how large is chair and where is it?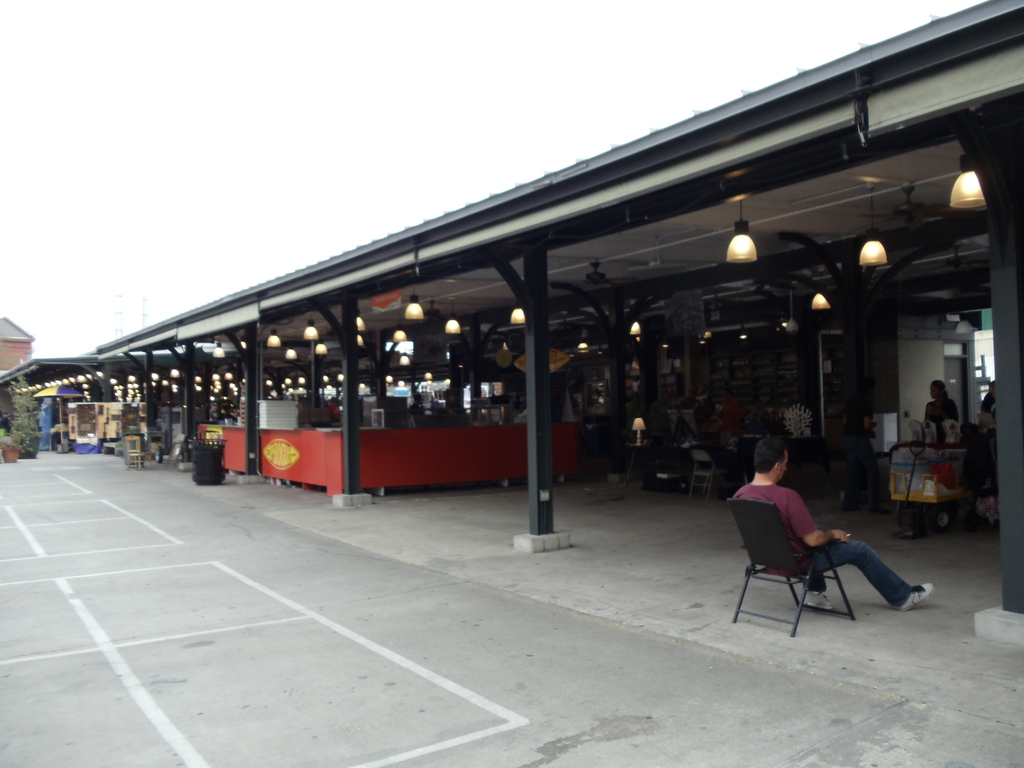
Bounding box: (x1=740, y1=501, x2=856, y2=630).
